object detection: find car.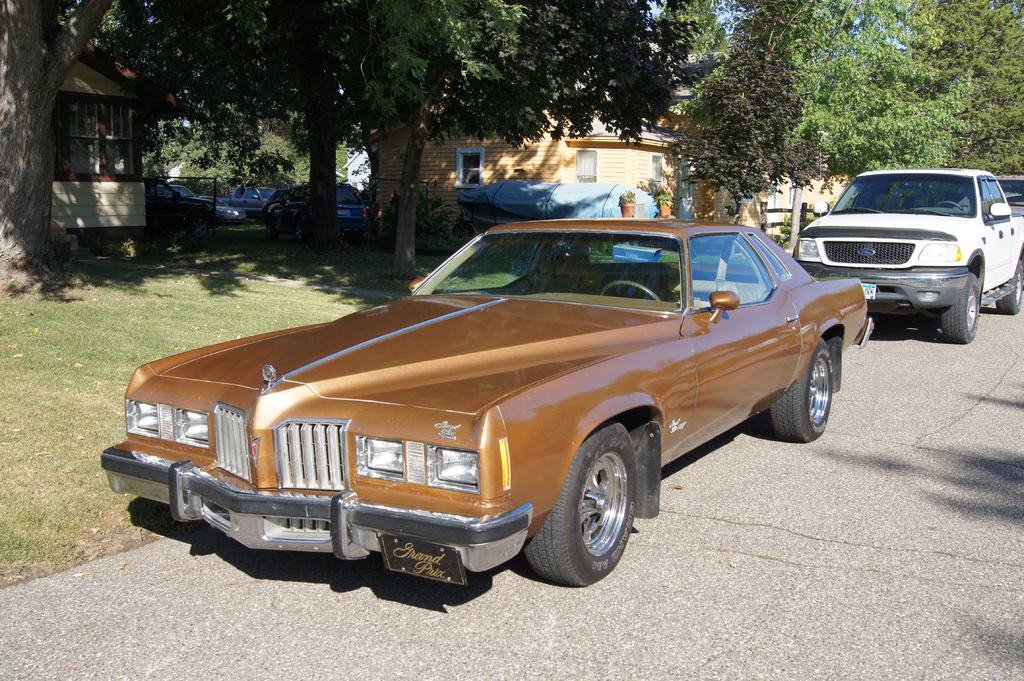
crop(121, 212, 862, 596).
